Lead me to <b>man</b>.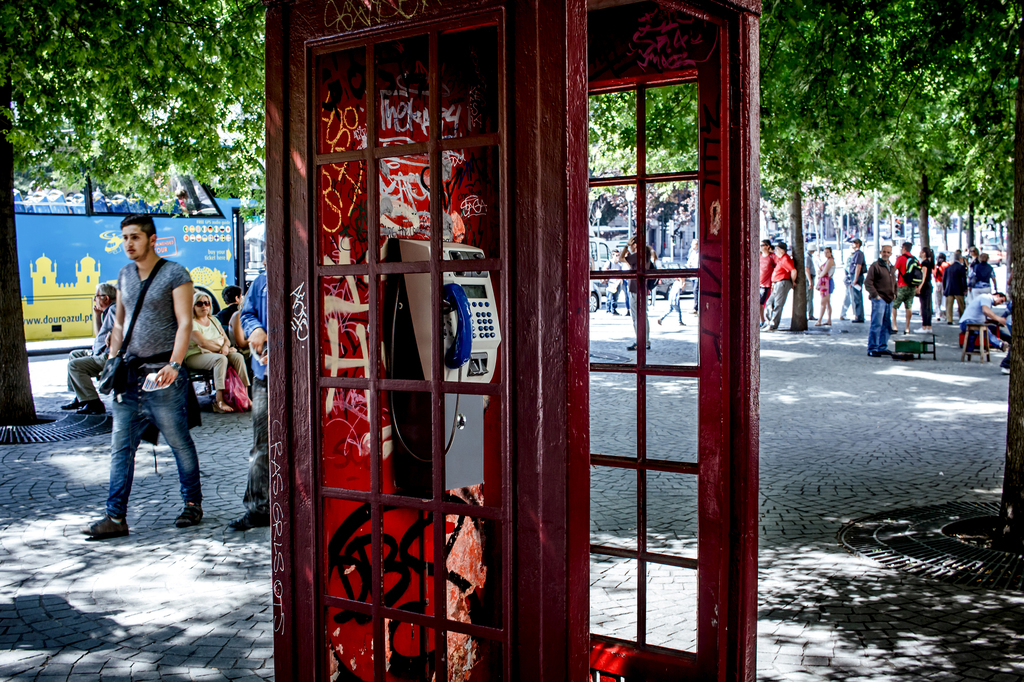
Lead to detection(960, 292, 1005, 353).
